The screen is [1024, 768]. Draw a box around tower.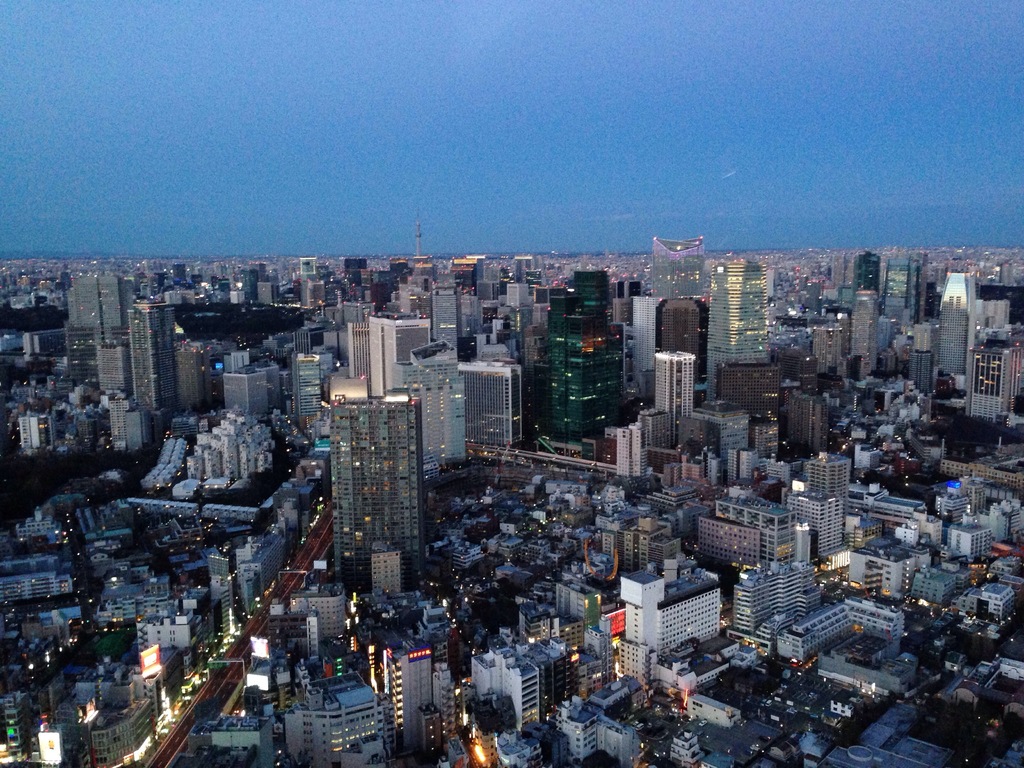
852:248:882:289.
